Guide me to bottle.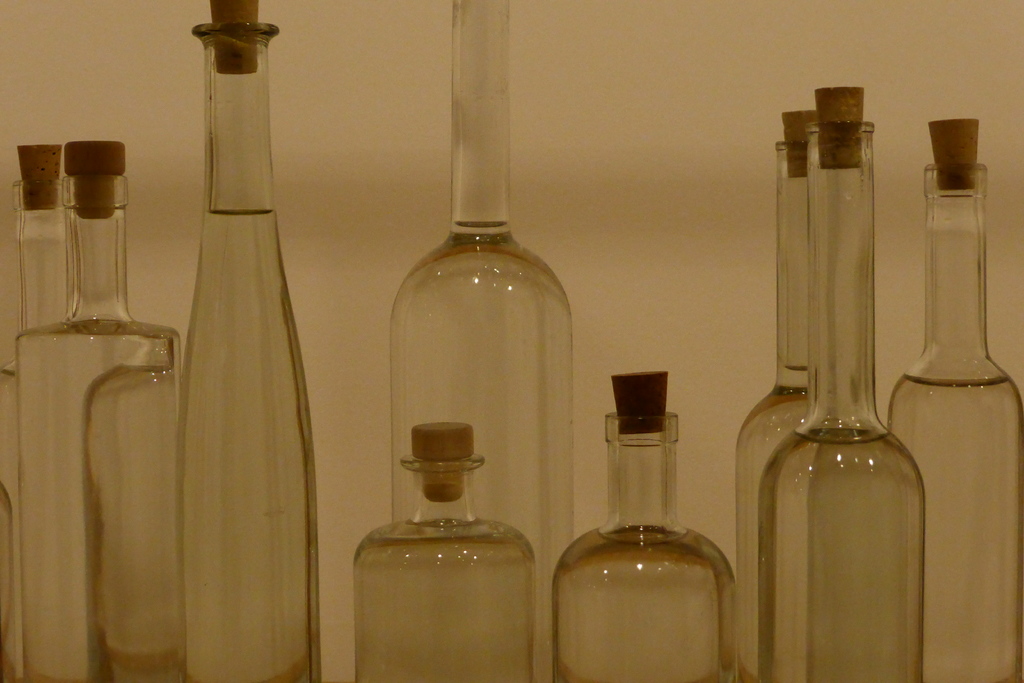
Guidance: 392:0:575:682.
